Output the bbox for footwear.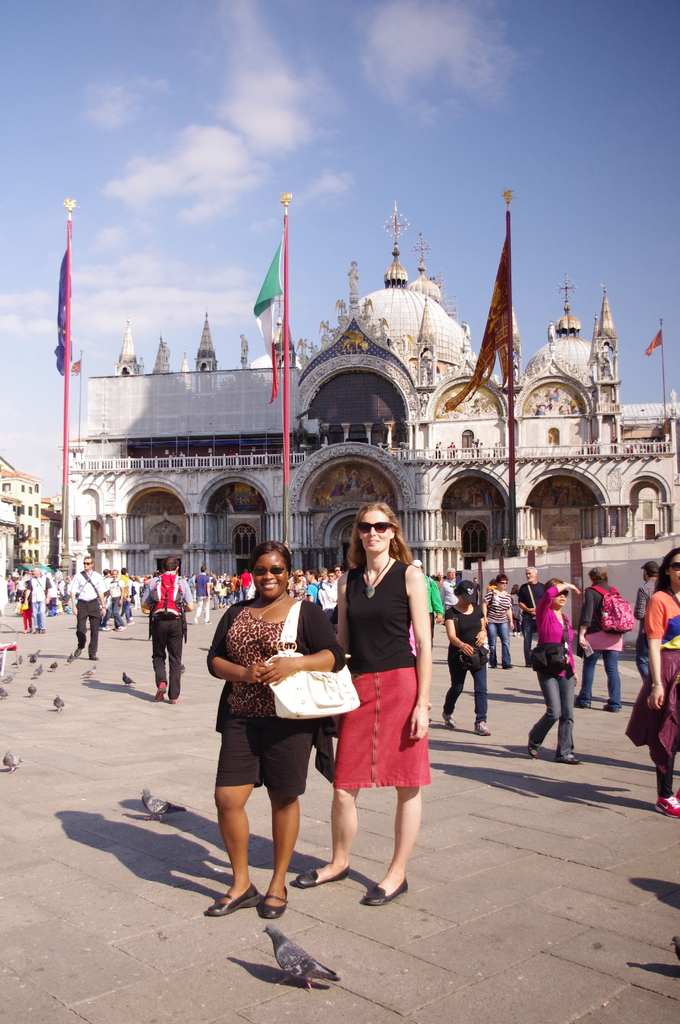
(x1=99, y1=625, x2=124, y2=632).
